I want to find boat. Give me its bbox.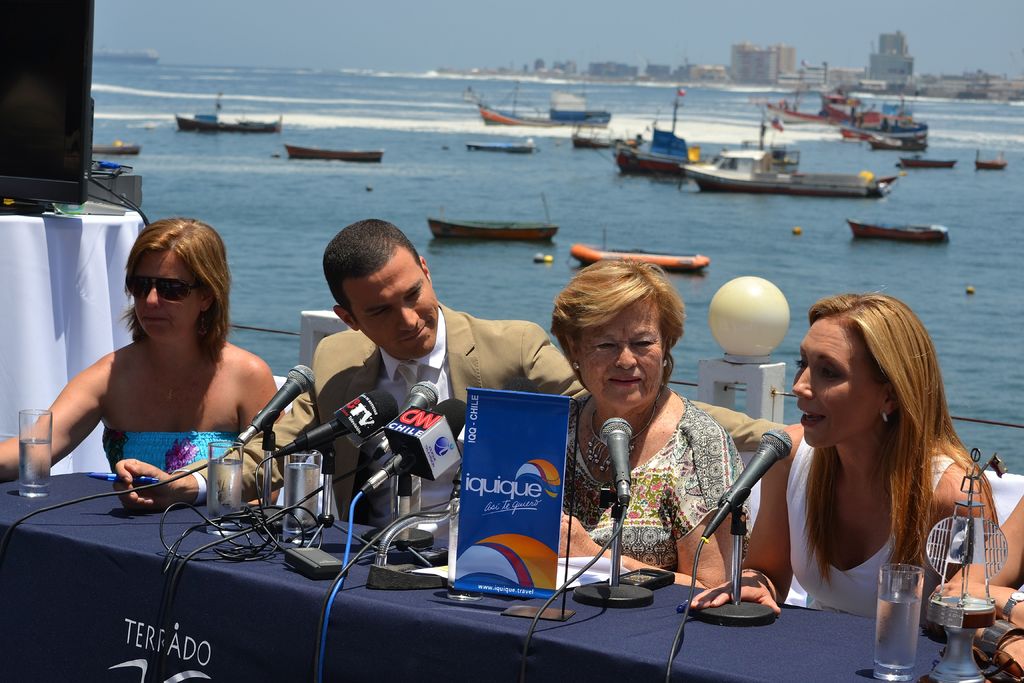
<region>847, 221, 950, 246</region>.
